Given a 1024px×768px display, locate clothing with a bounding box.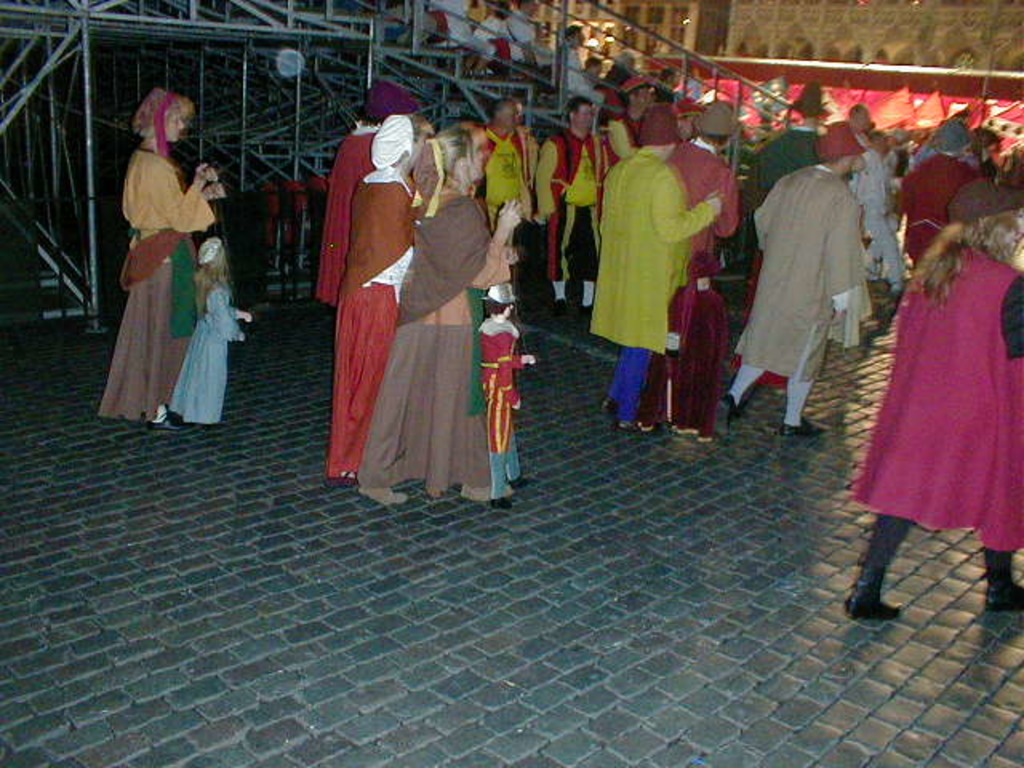
Located: 891:150:981:267.
